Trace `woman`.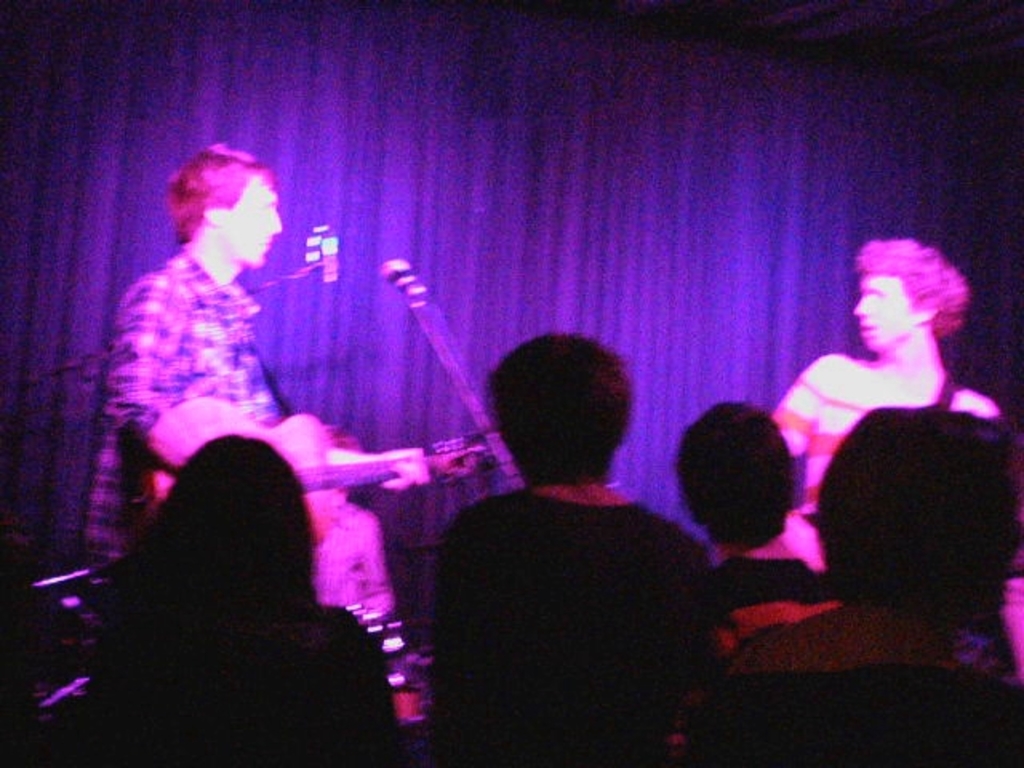
Traced to x1=80 y1=434 x2=413 y2=766.
